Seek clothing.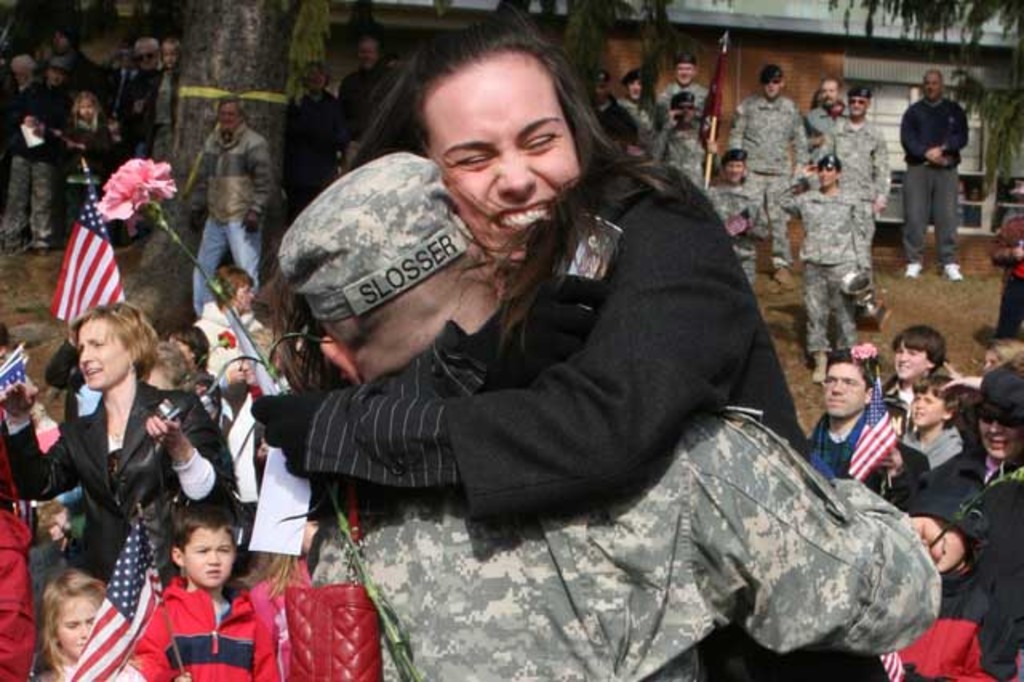
box(59, 112, 112, 157).
